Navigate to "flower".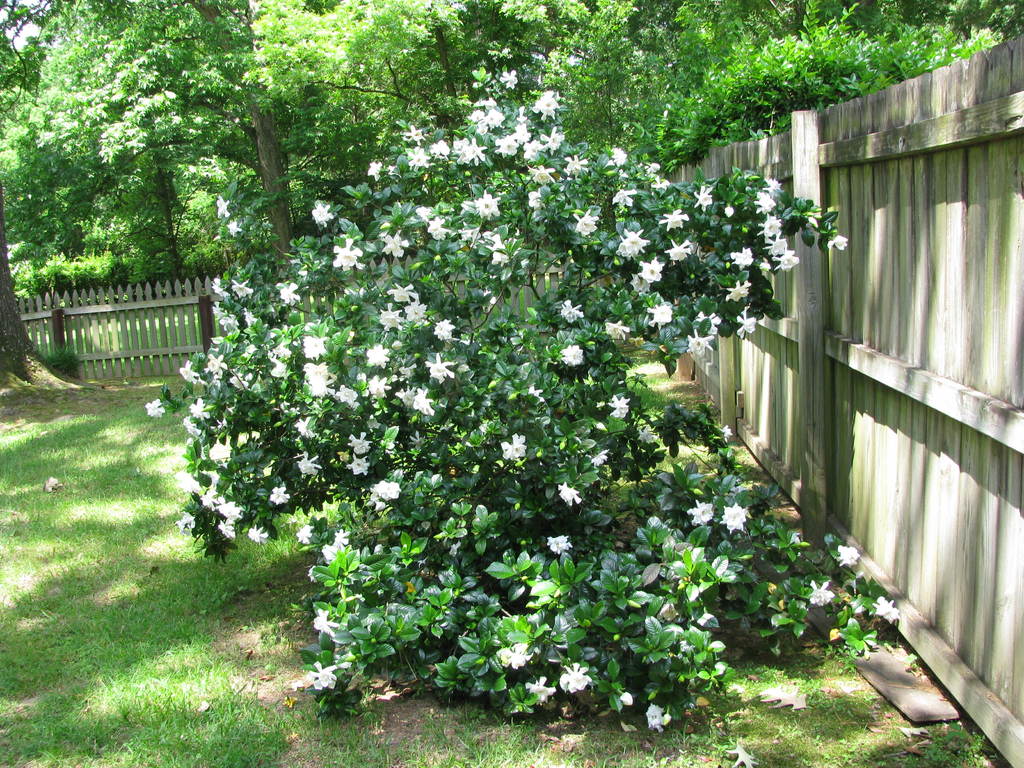
Navigation target: locate(209, 276, 230, 300).
